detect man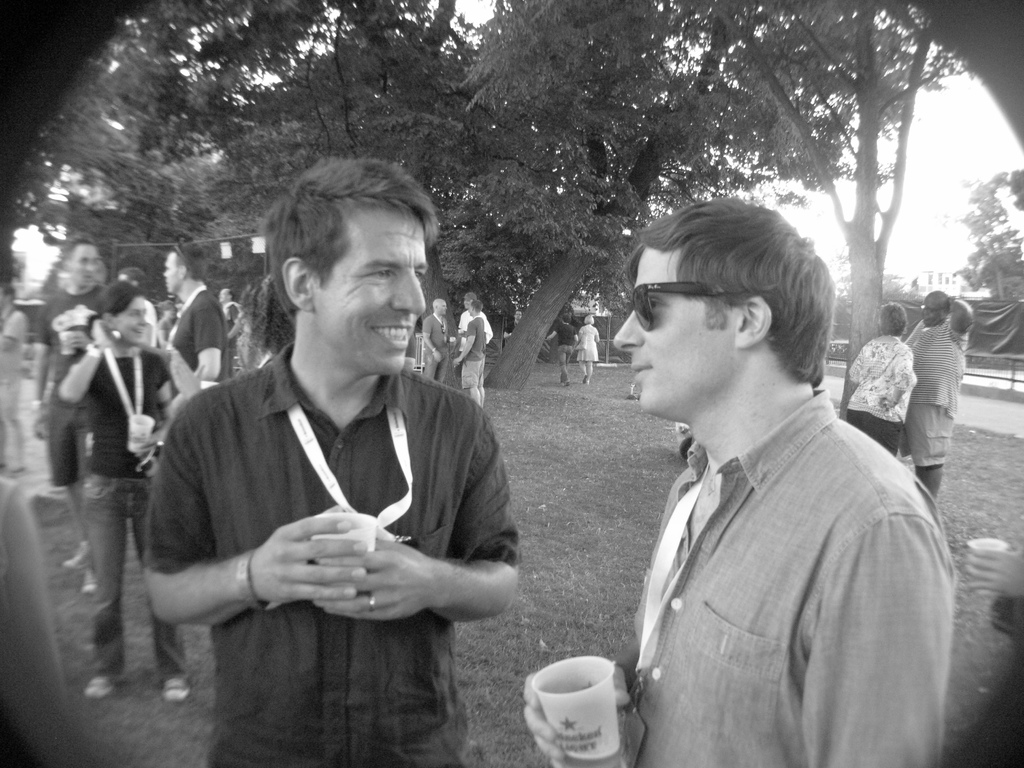
crop(460, 292, 493, 347)
